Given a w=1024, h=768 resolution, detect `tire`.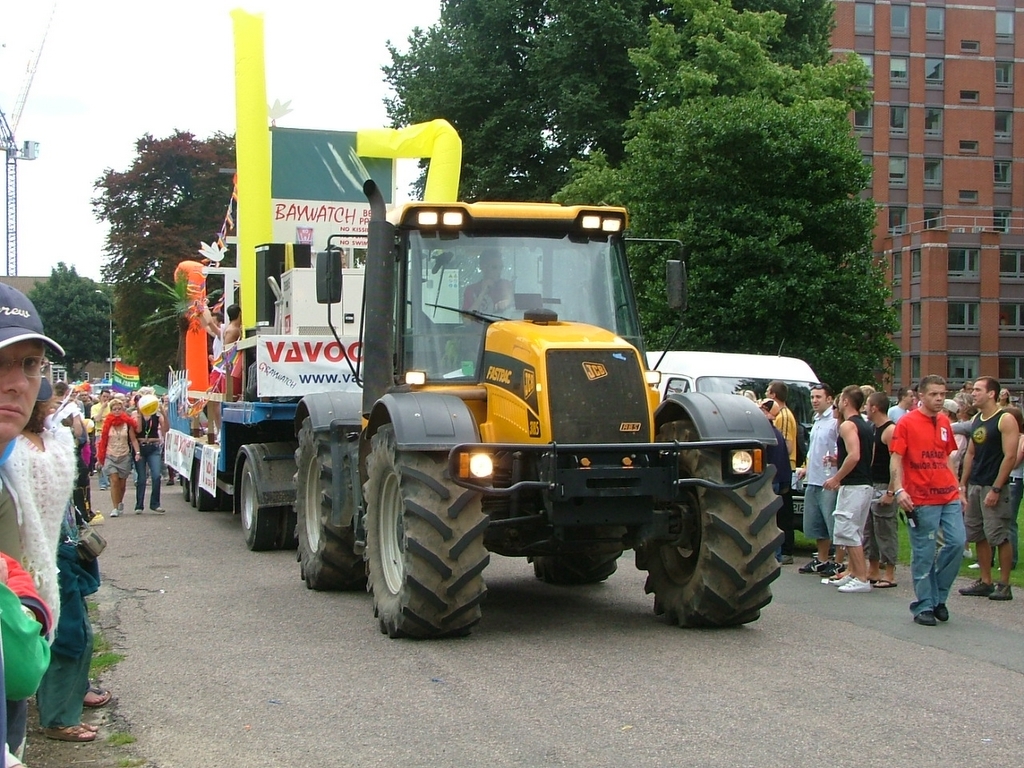
l=535, t=543, r=624, b=582.
